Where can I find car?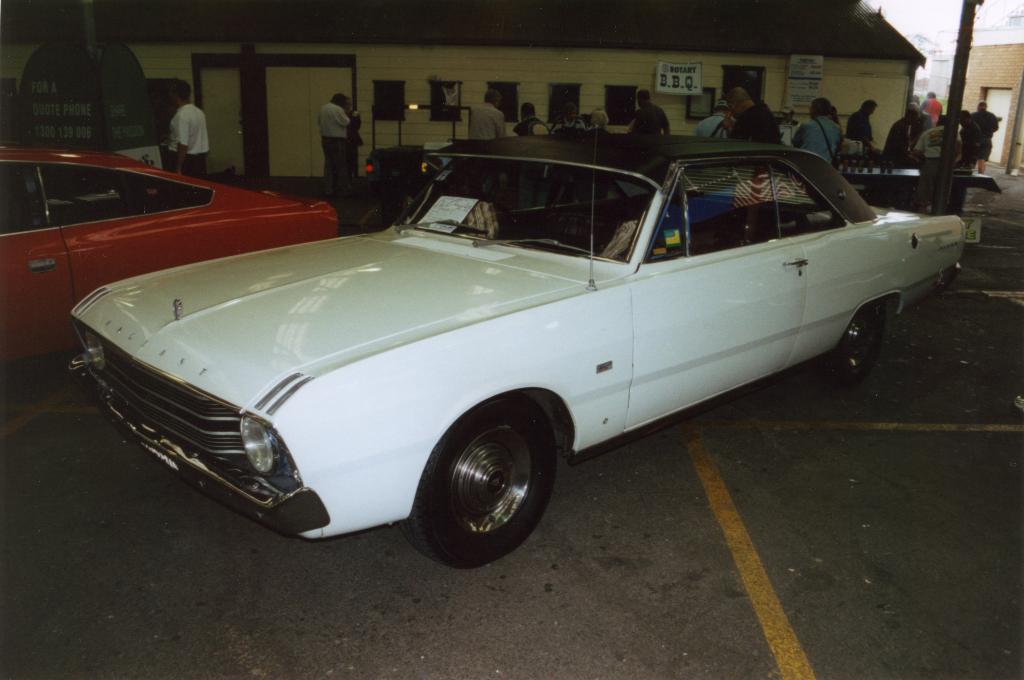
You can find it at 68, 122, 967, 571.
